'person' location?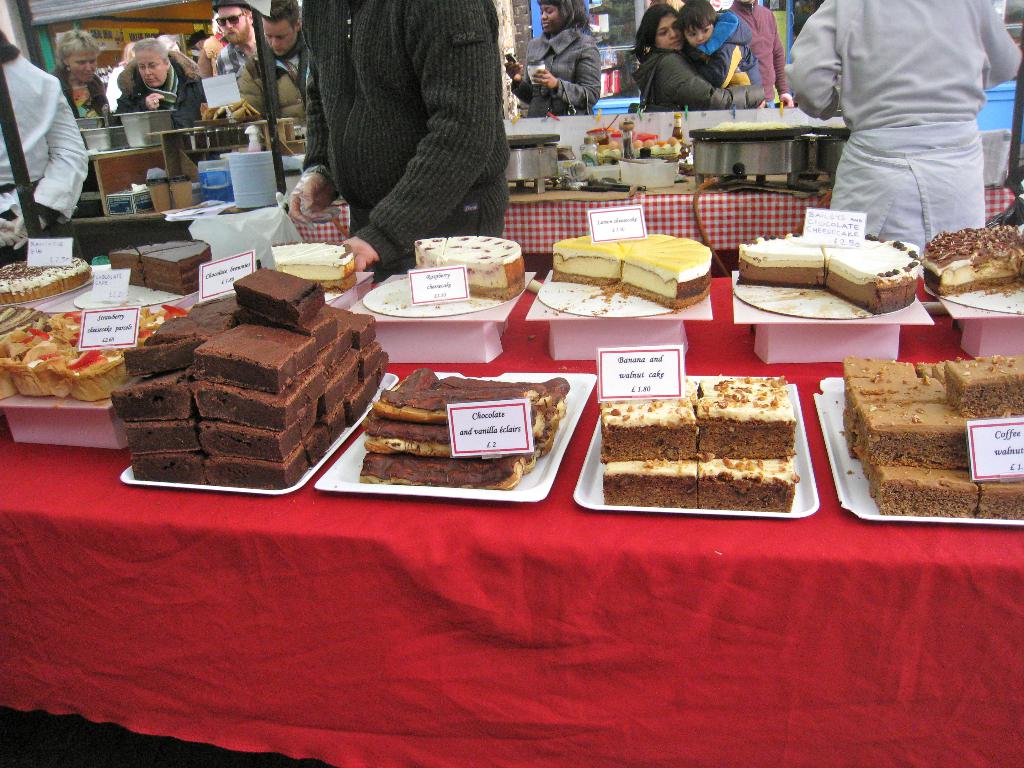
<box>51,27,126,193</box>
